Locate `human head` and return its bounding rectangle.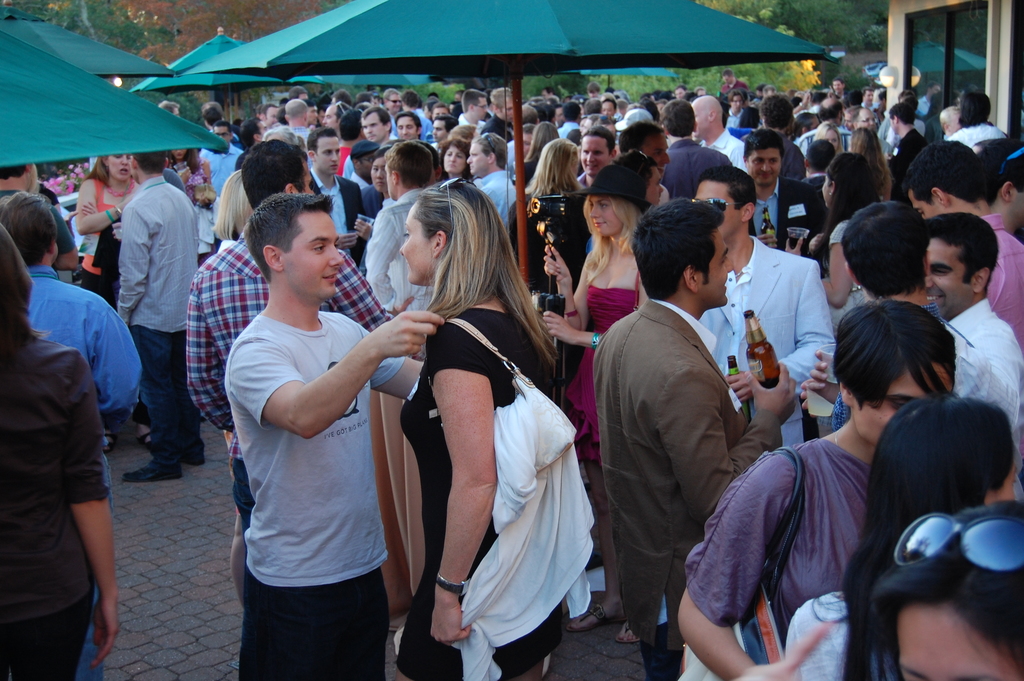
l=348, t=142, r=378, b=180.
